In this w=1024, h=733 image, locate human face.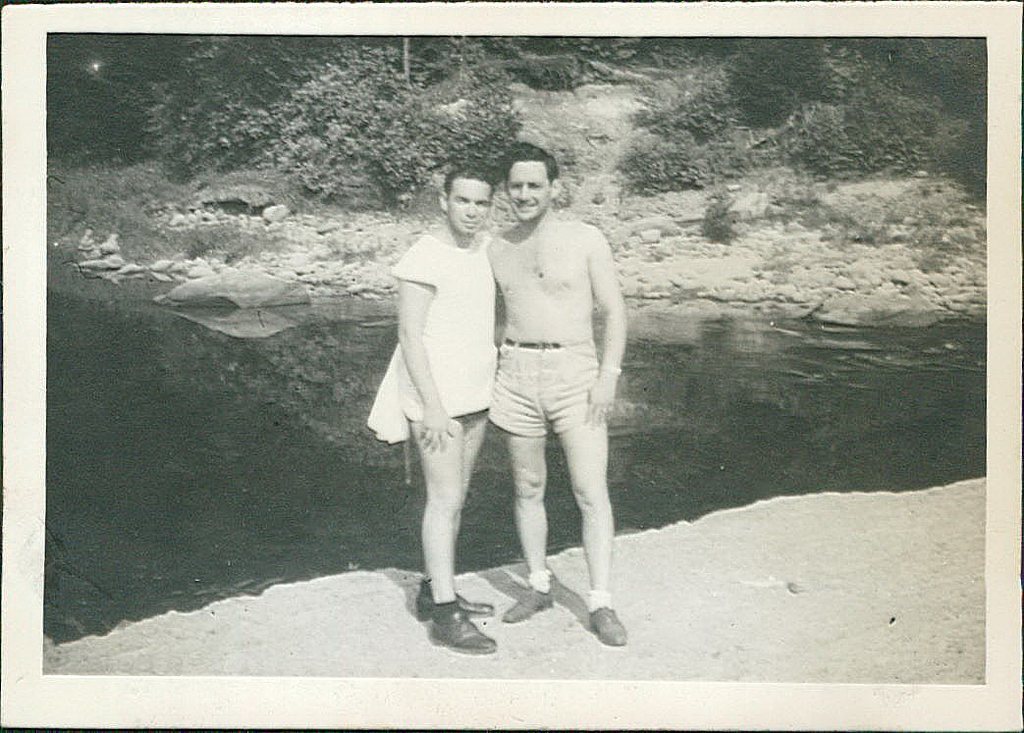
Bounding box: crop(511, 161, 555, 221).
